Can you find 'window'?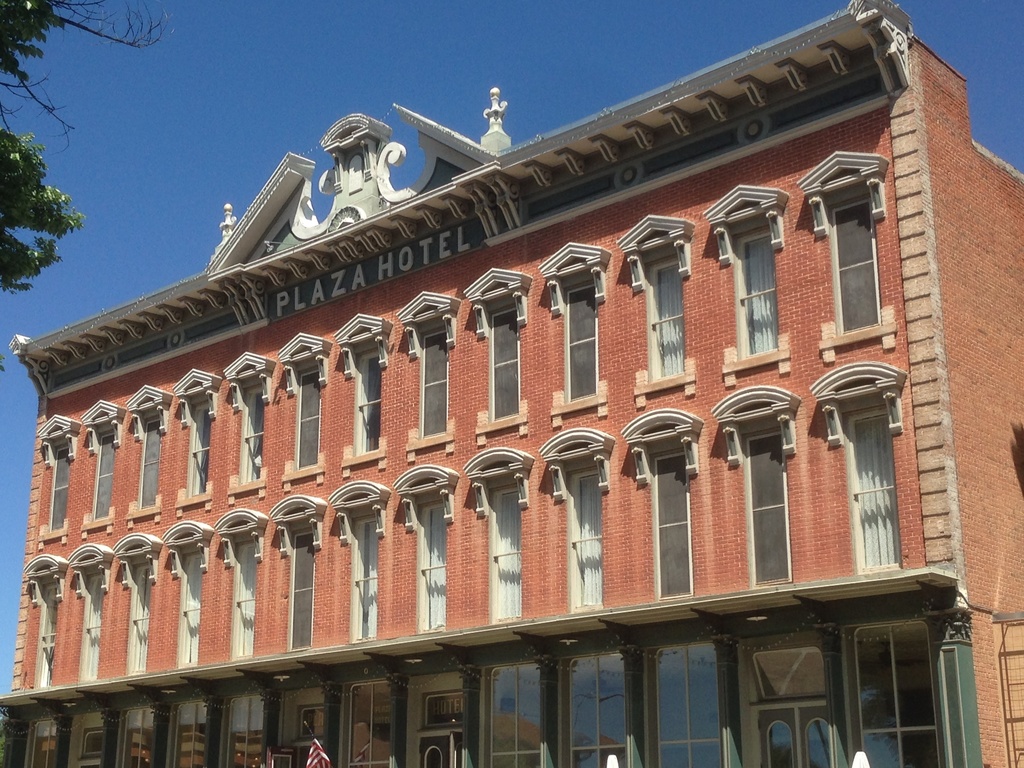
Yes, bounding box: {"left": 614, "top": 212, "right": 710, "bottom": 410}.
